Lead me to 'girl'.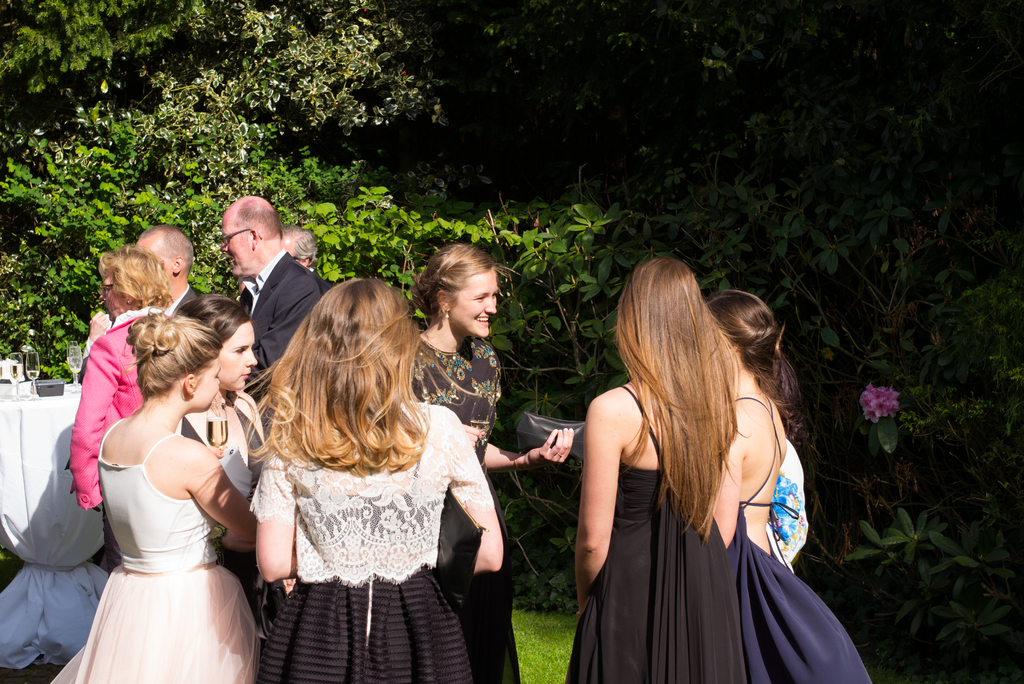
Lead to box(409, 236, 574, 674).
